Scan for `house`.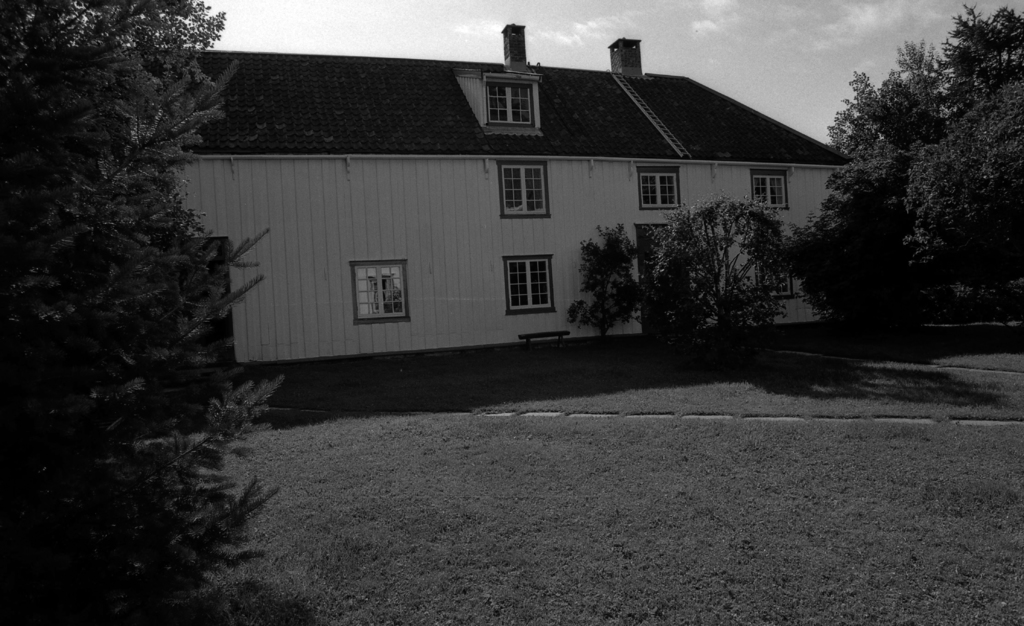
Scan result: Rect(66, 24, 856, 442).
